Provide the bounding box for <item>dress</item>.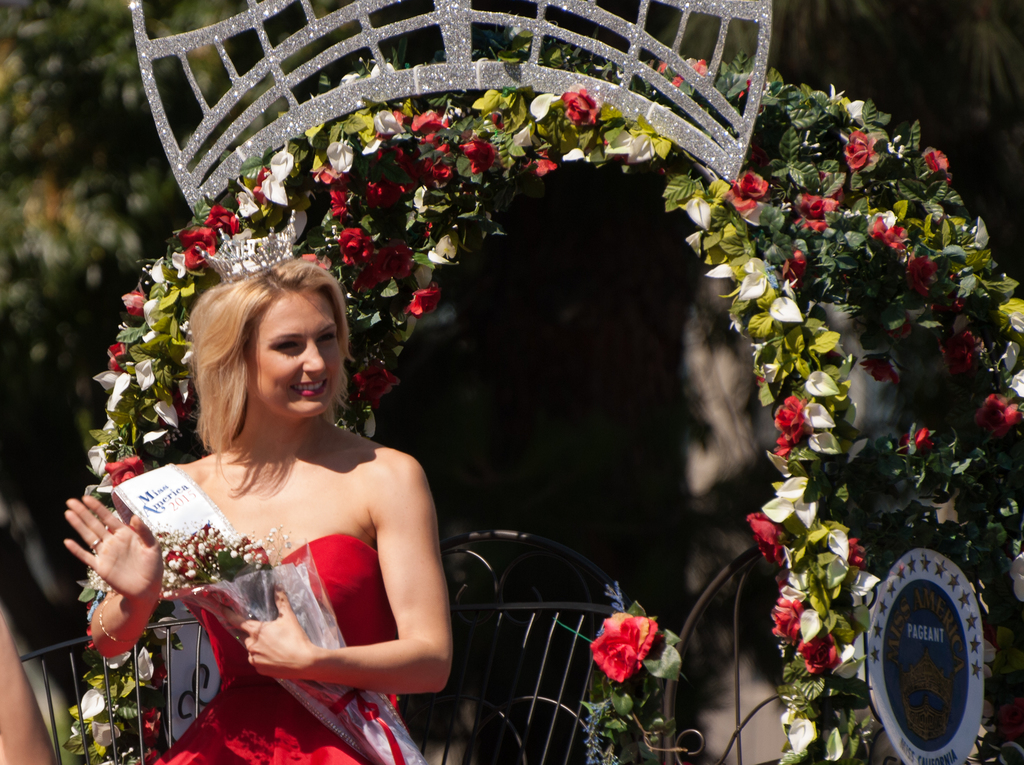
rect(152, 531, 428, 764).
